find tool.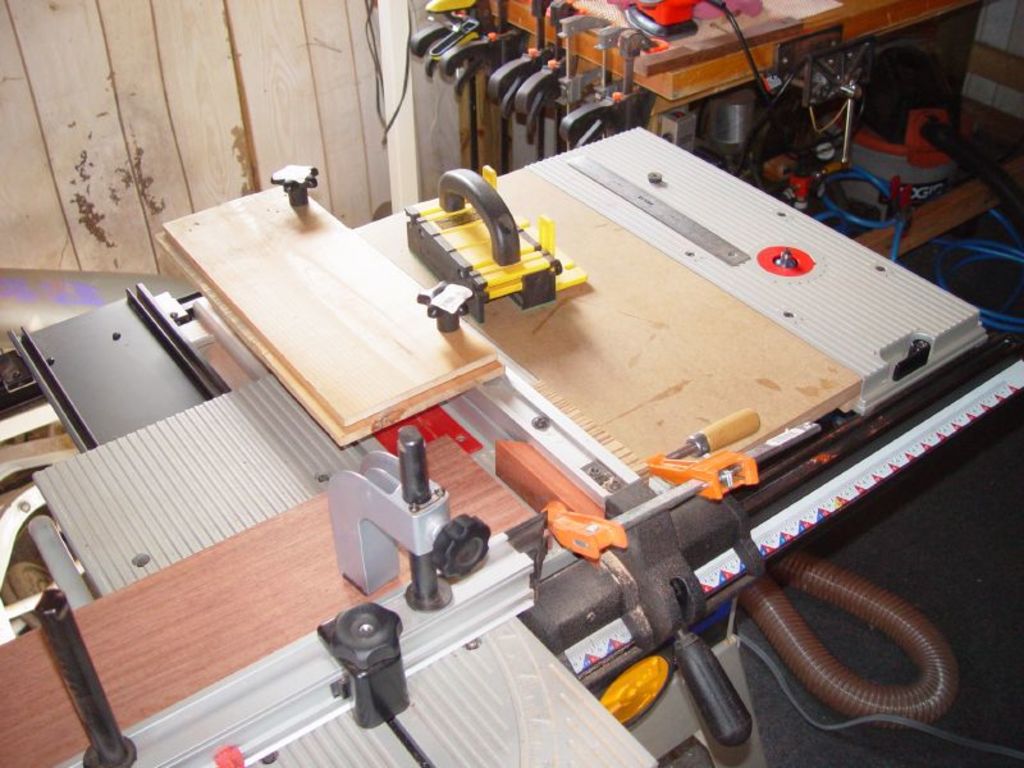
672,404,760,457.
